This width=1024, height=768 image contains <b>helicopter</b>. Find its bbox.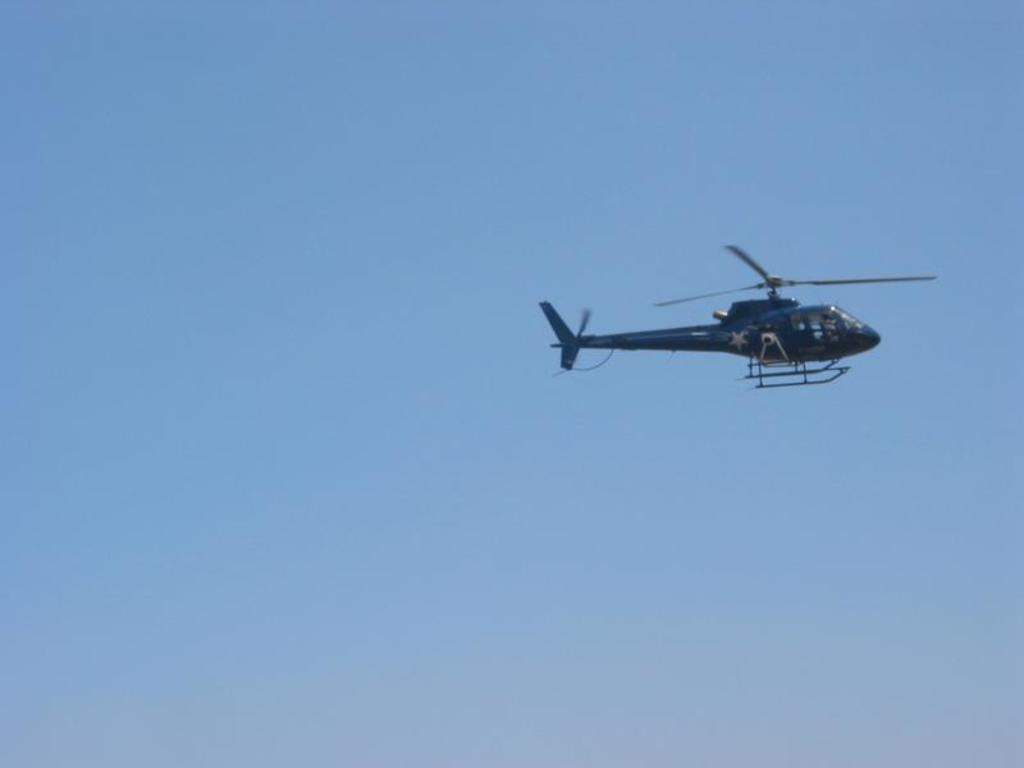
[538, 237, 943, 399].
